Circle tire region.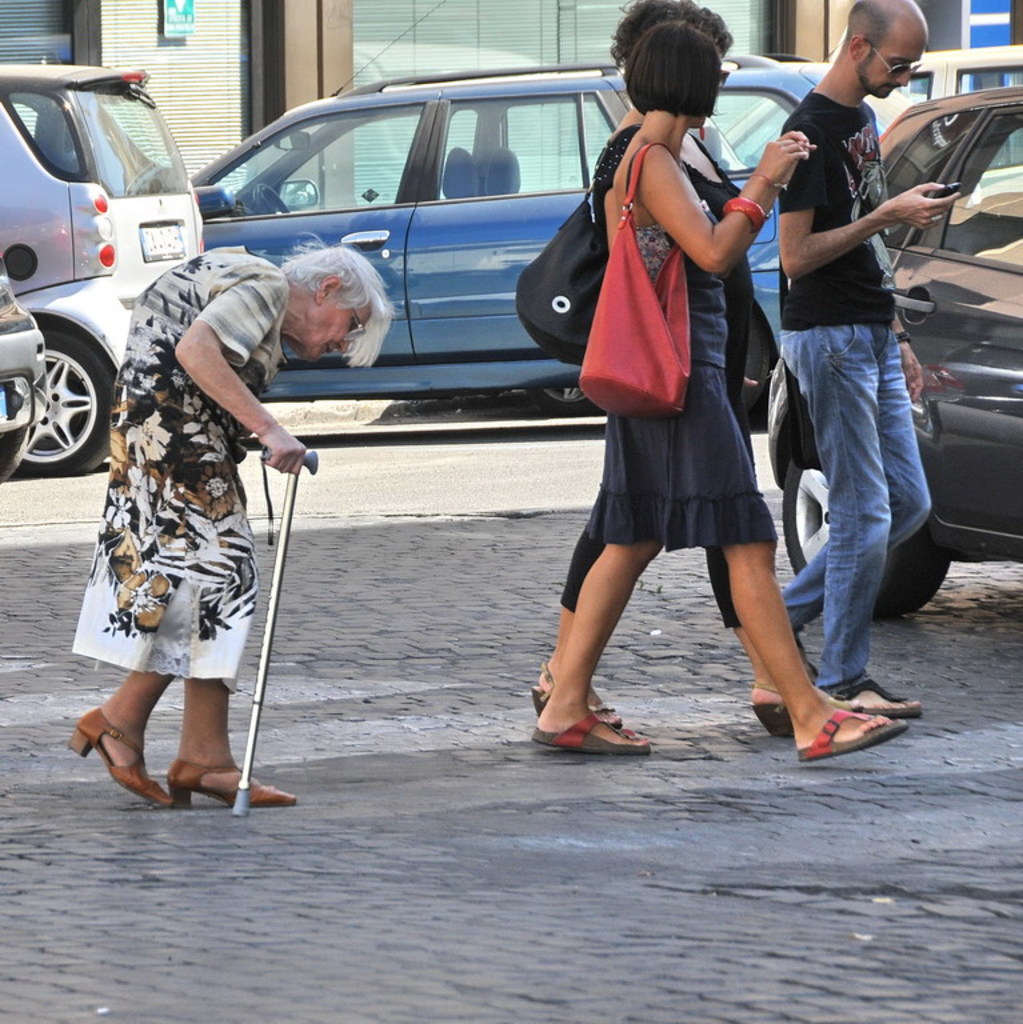
Region: (778,429,964,611).
